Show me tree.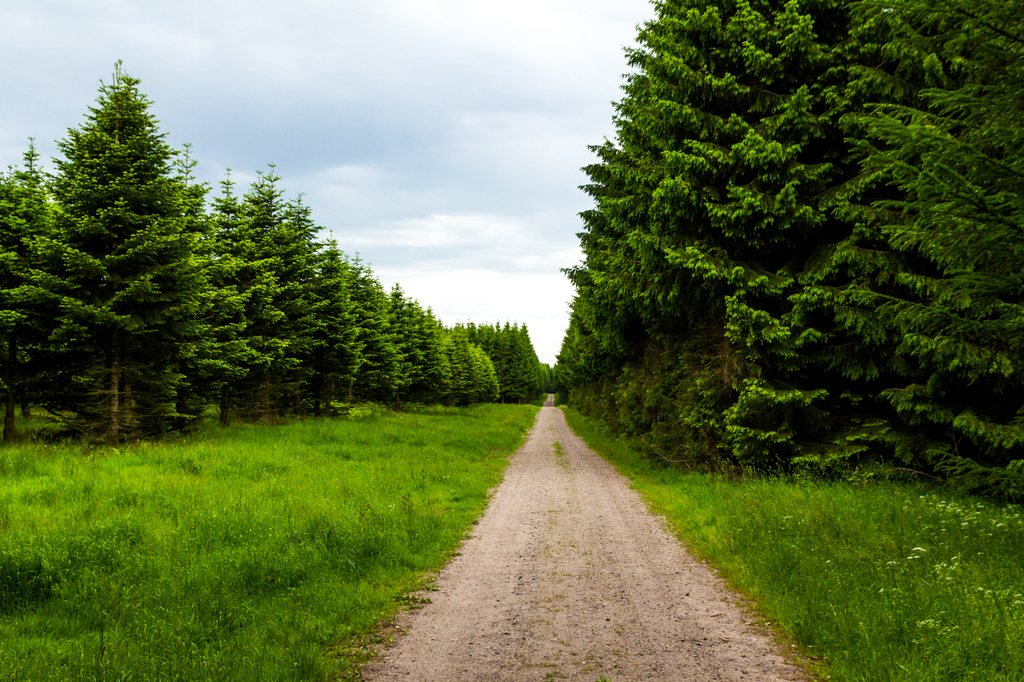
tree is here: x1=366 y1=277 x2=404 y2=401.
